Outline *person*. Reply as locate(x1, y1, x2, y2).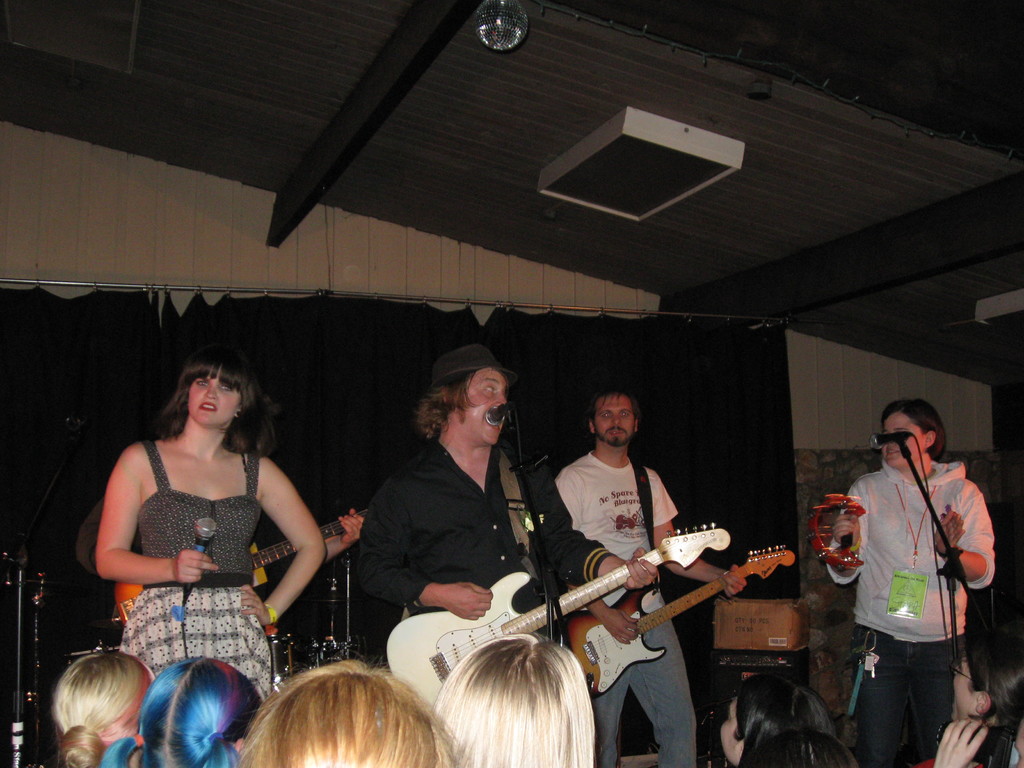
locate(822, 394, 995, 767).
